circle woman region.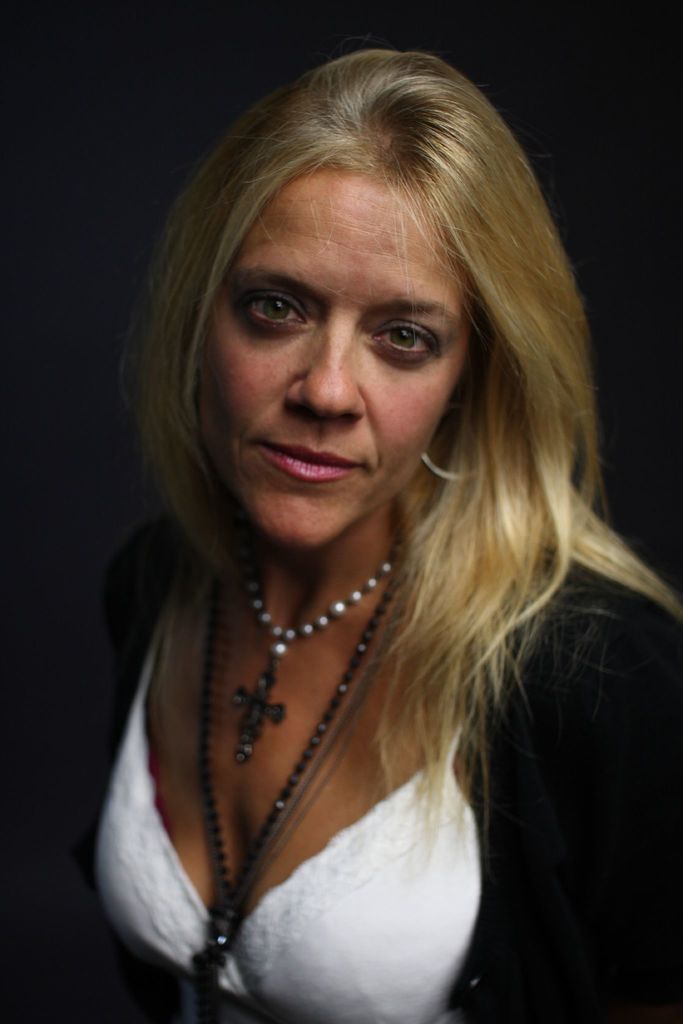
Region: 0:44:682:1023.
